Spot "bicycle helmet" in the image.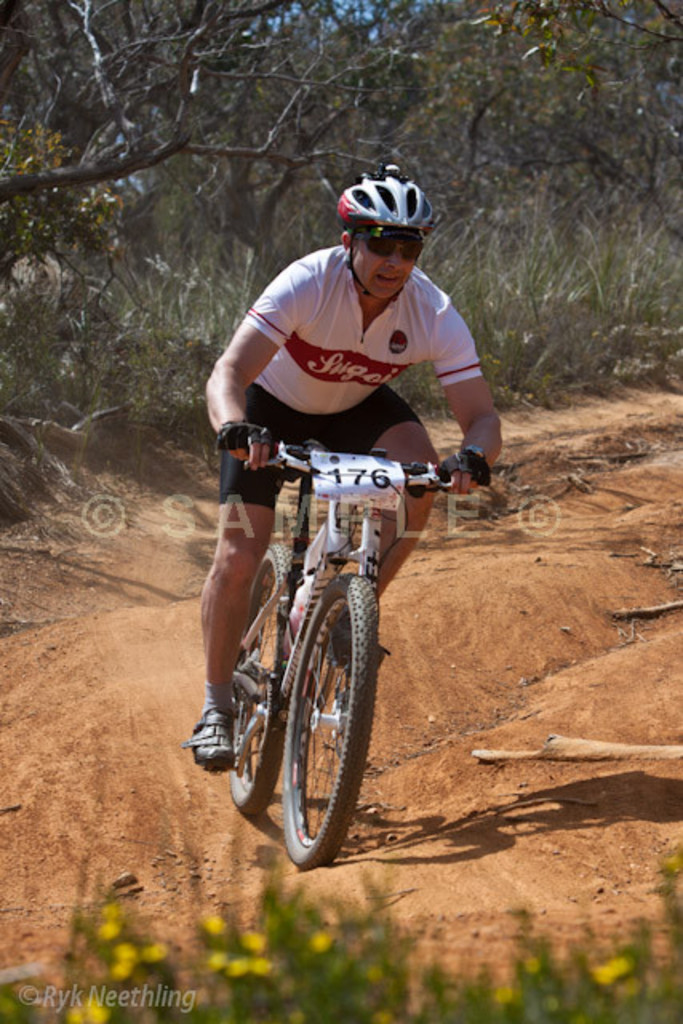
"bicycle helmet" found at 344,176,437,227.
